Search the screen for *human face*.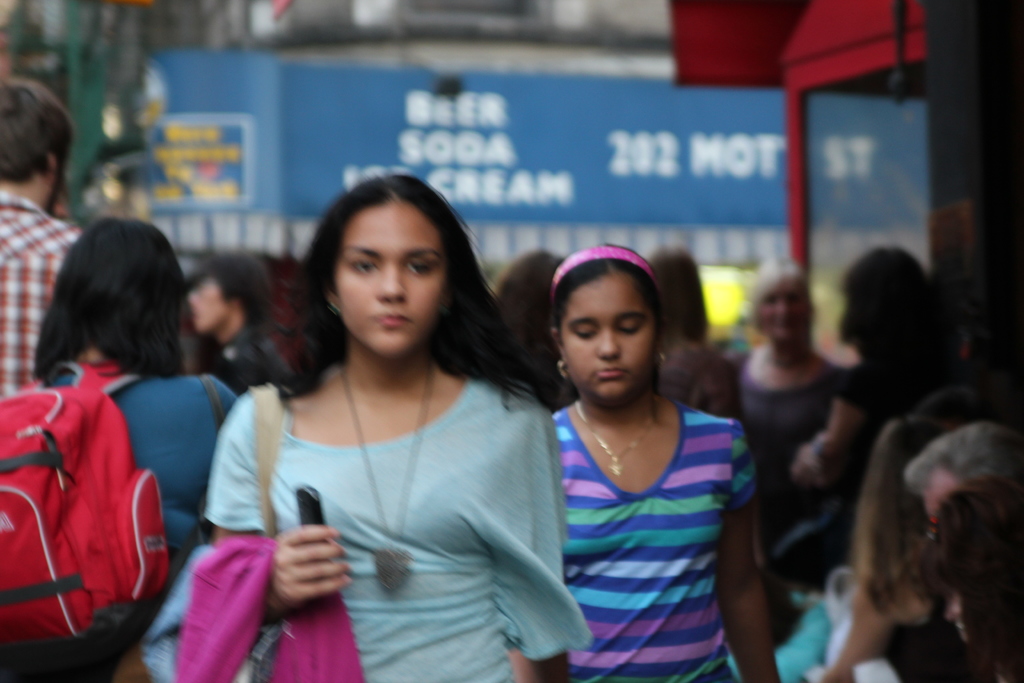
Found at [left=189, top=277, right=229, bottom=334].
